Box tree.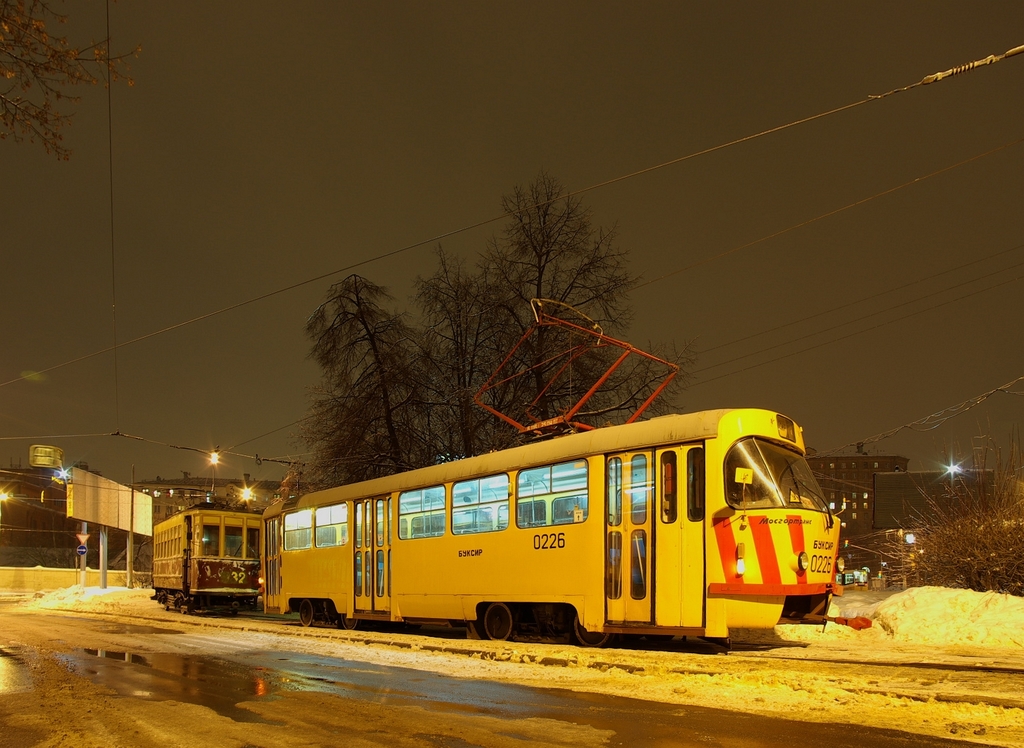
bbox=[0, 0, 139, 178].
